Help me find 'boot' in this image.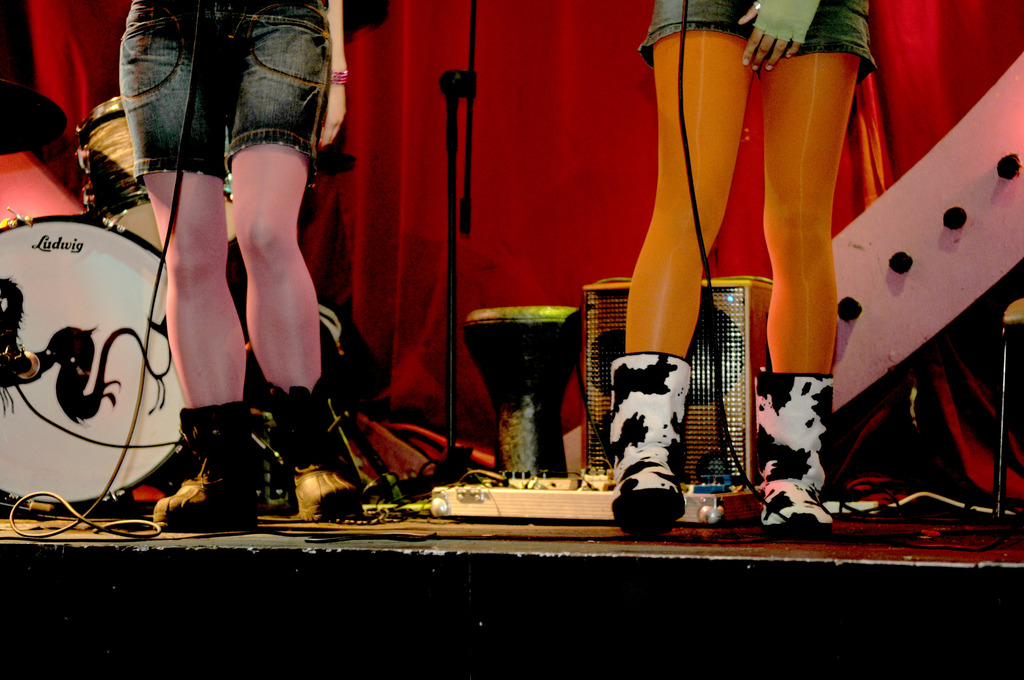
Found it: (147, 403, 250, 534).
